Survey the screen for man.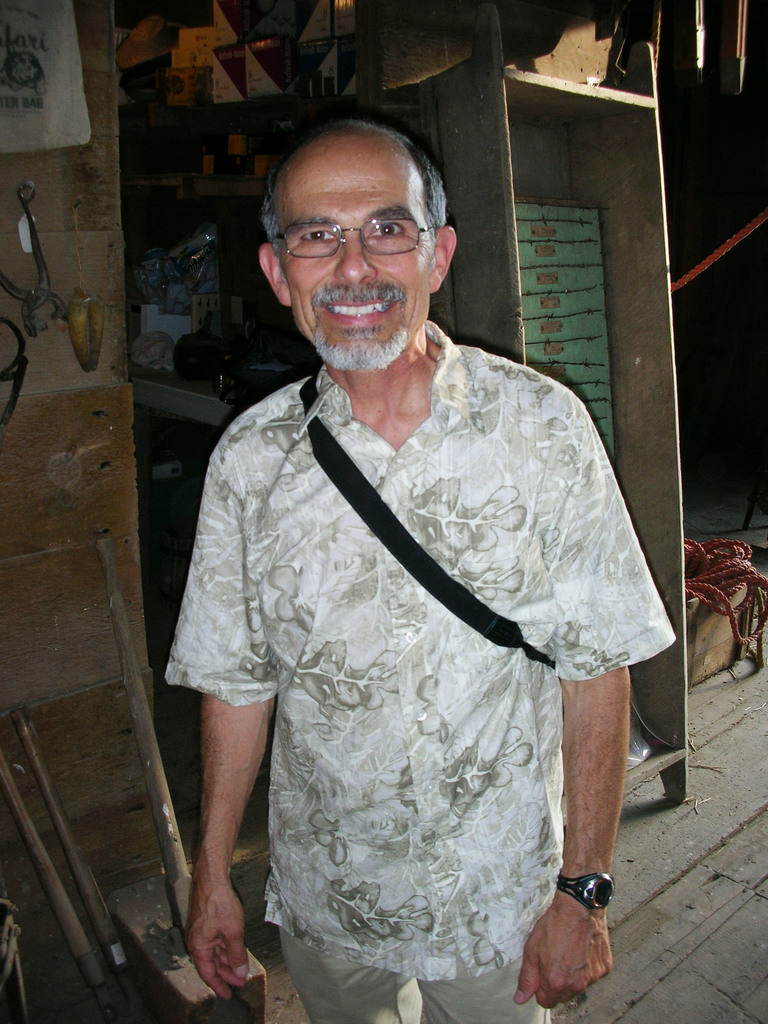
Survey found: (163,117,674,1023).
